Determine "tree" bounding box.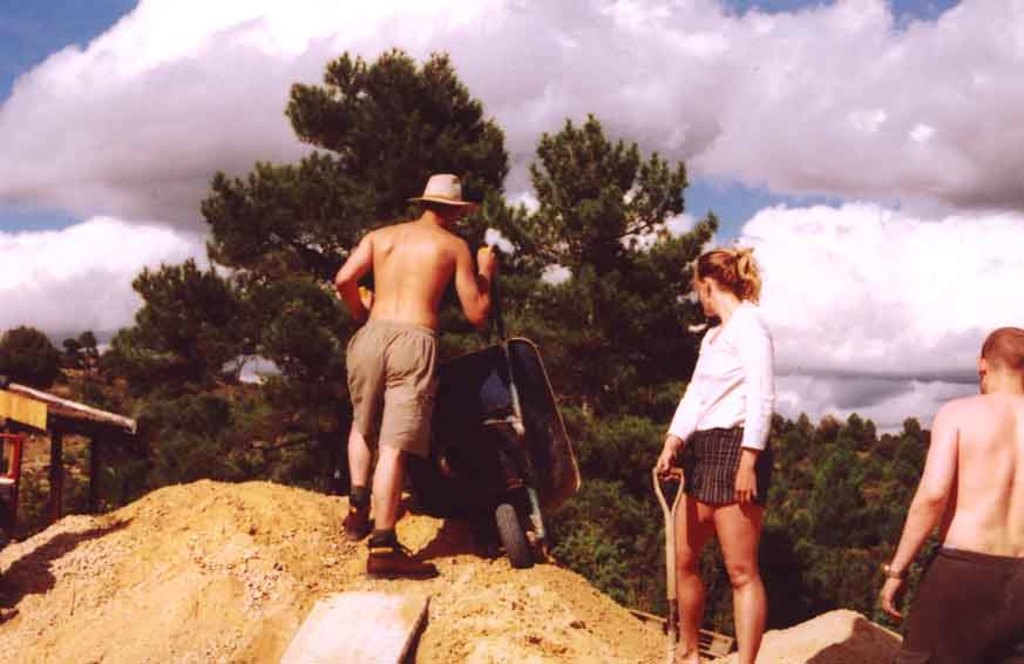
Determined: bbox=(84, 326, 103, 367).
